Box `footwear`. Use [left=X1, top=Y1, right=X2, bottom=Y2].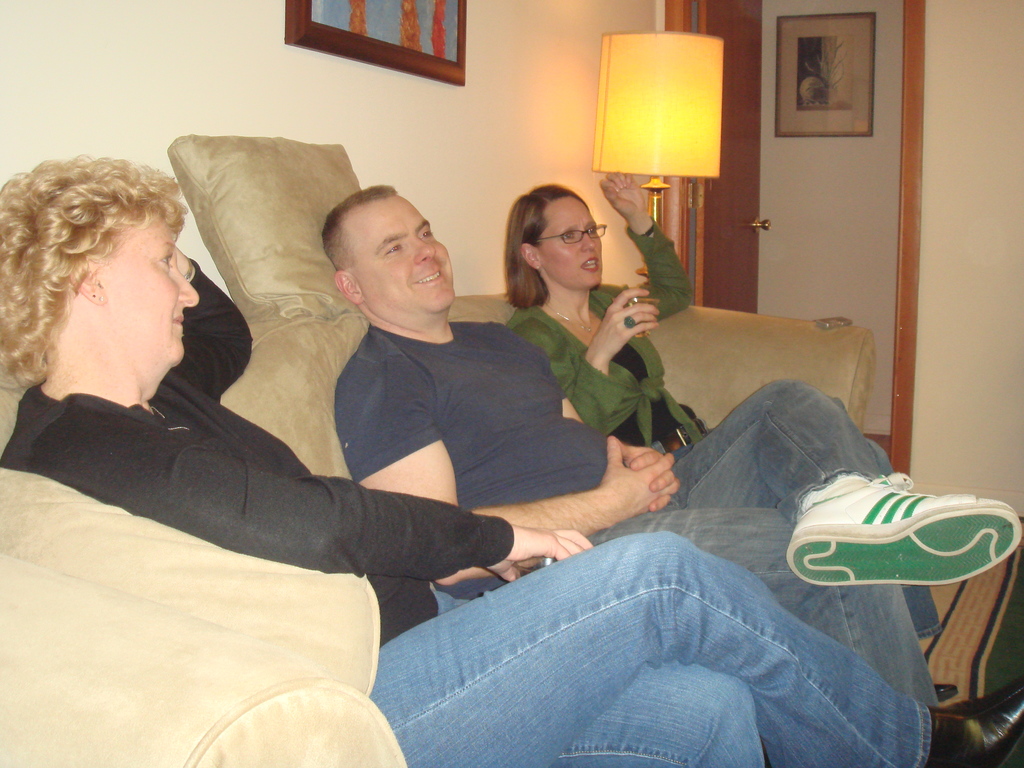
[left=923, top=675, right=1023, bottom=767].
